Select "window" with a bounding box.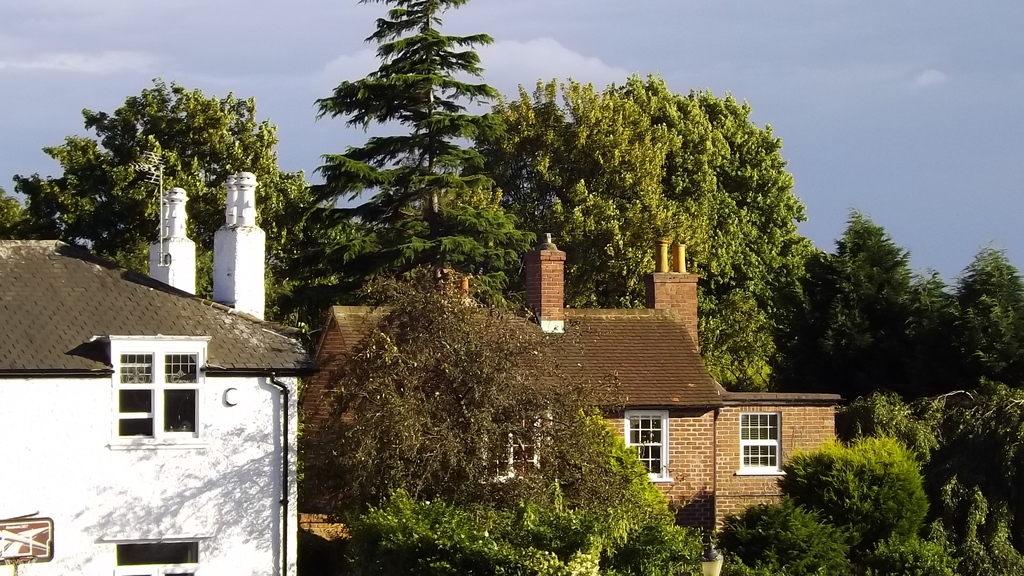
box(735, 413, 781, 470).
